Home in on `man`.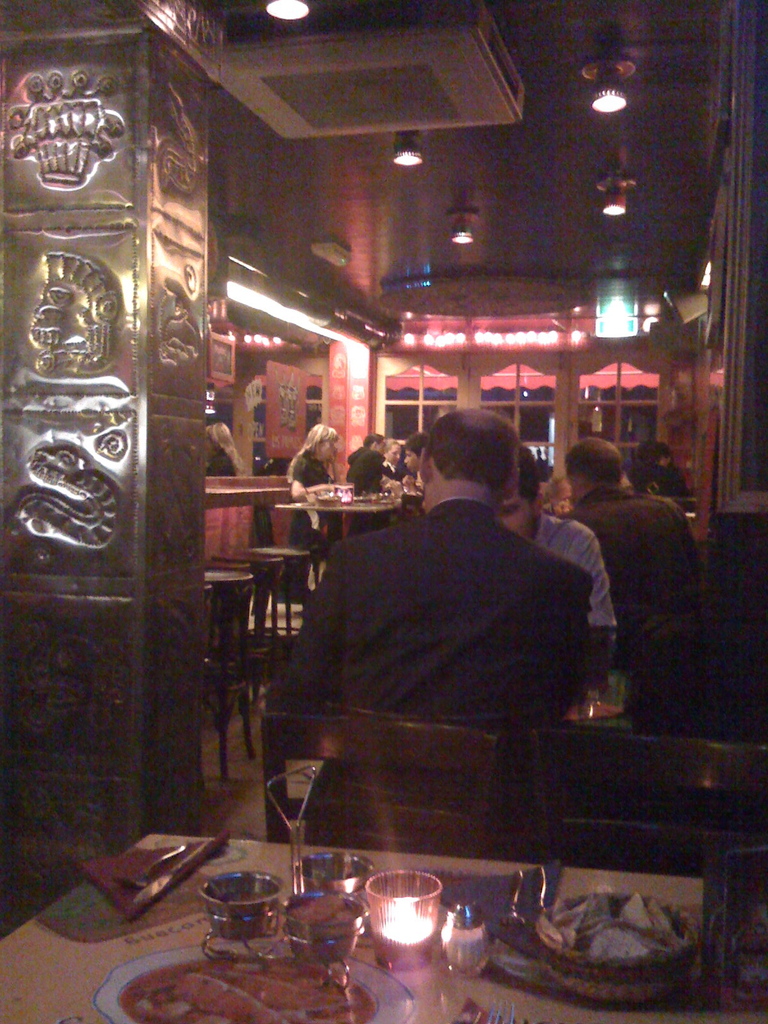
Homed in at bbox=[264, 412, 616, 884].
